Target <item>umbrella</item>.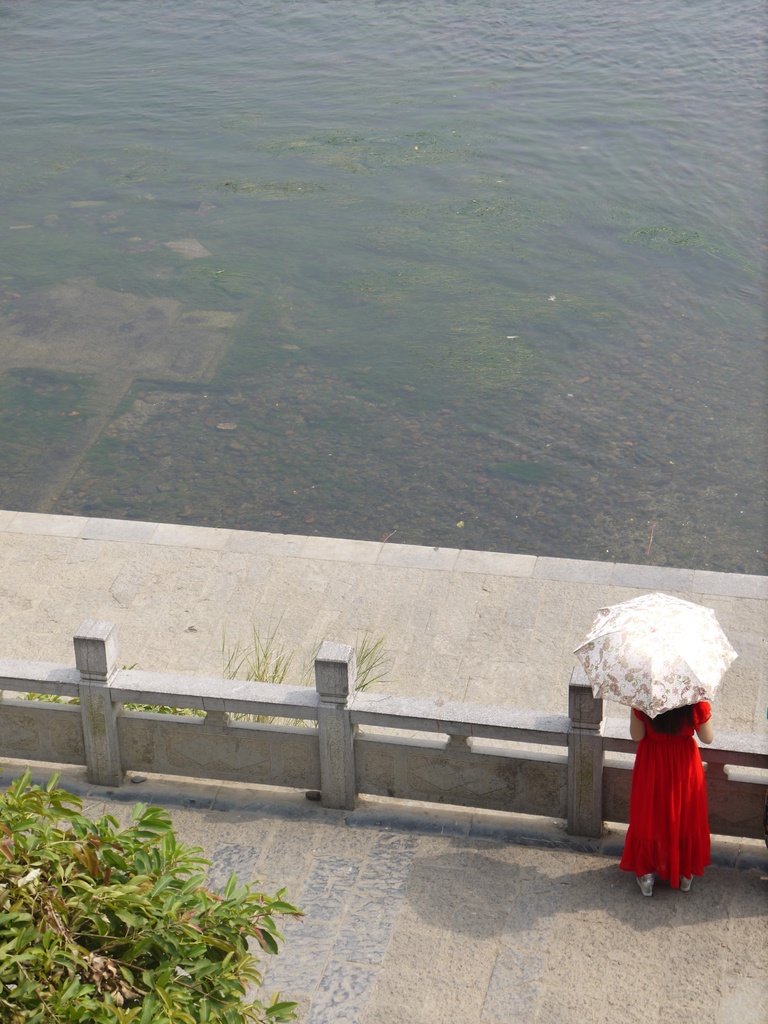
Target region: (573,590,737,719).
